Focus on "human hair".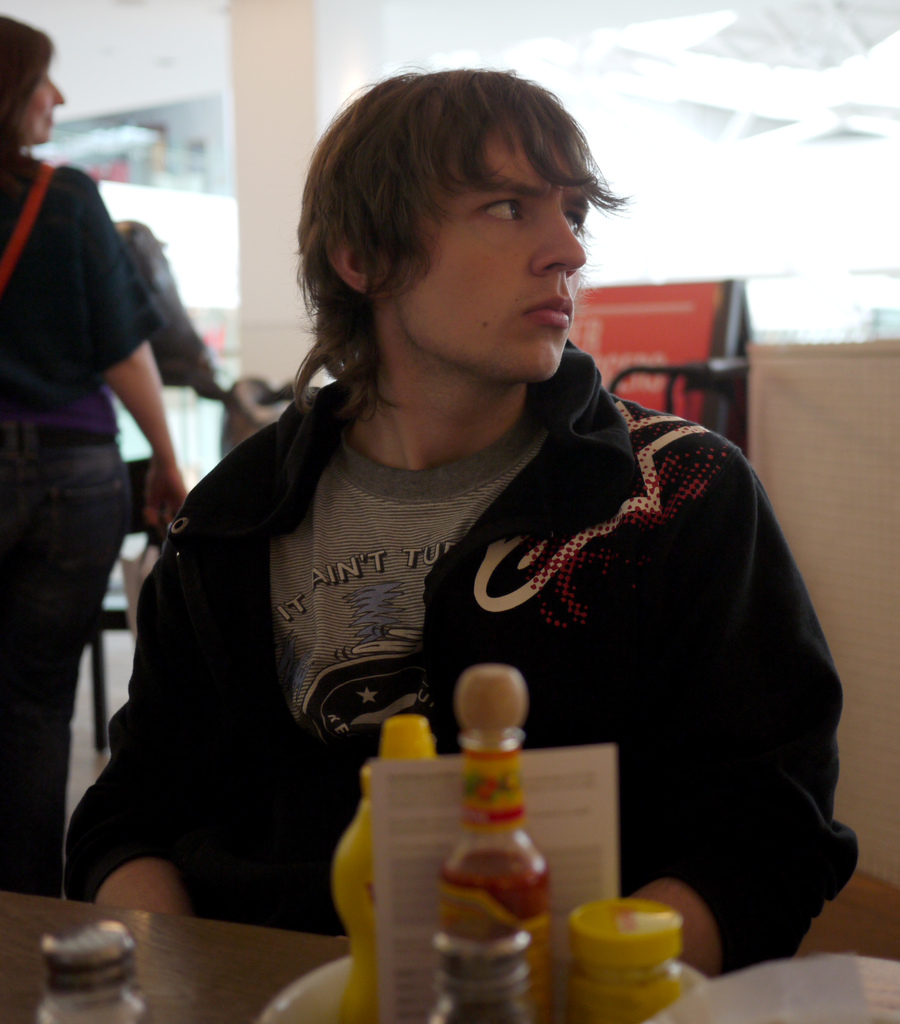
Focused at (303, 53, 605, 356).
